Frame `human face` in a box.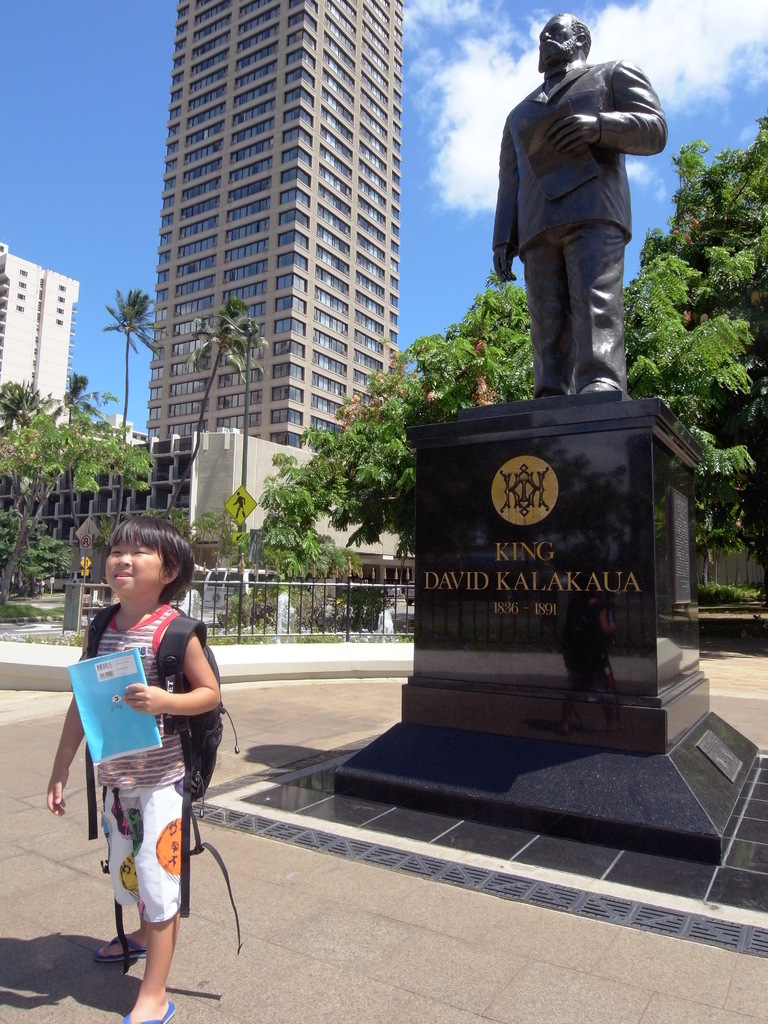
(535,12,573,74).
